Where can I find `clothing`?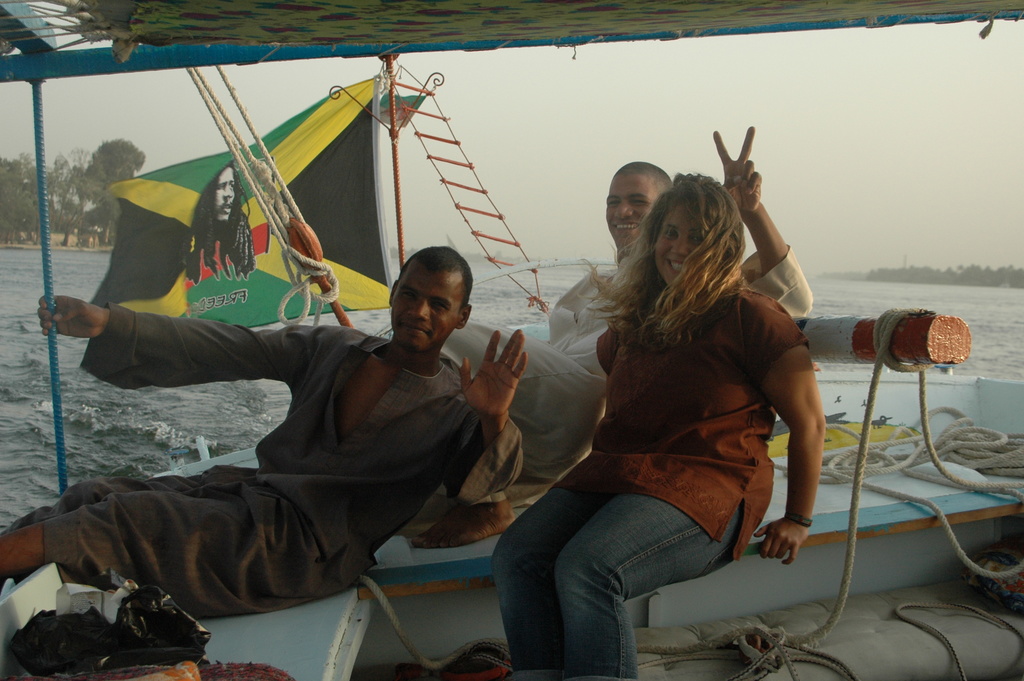
You can find it at <bbox>491, 285, 811, 680</bbox>.
